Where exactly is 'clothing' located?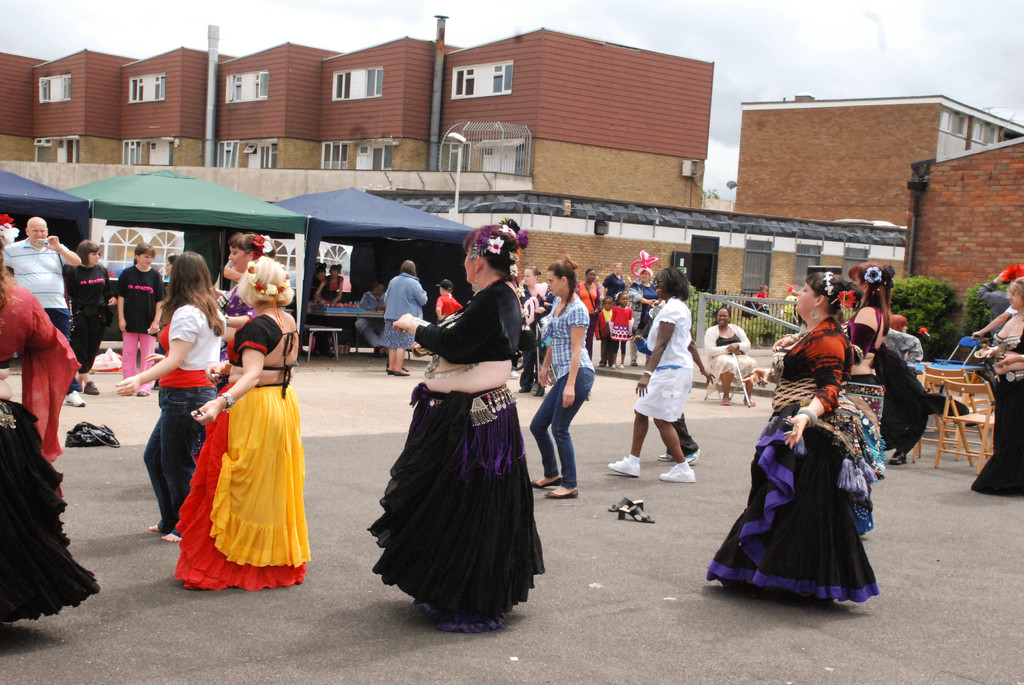
Its bounding box is region(0, 400, 100, 626).
